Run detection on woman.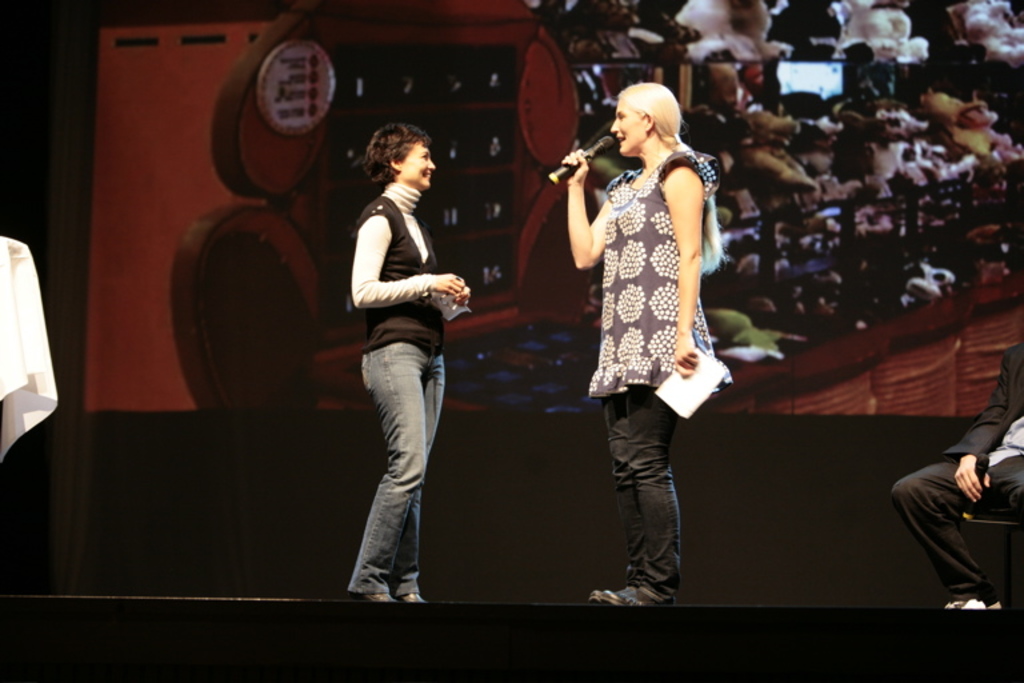
Result: [left=567, top=47, right=729, bottom=588].
